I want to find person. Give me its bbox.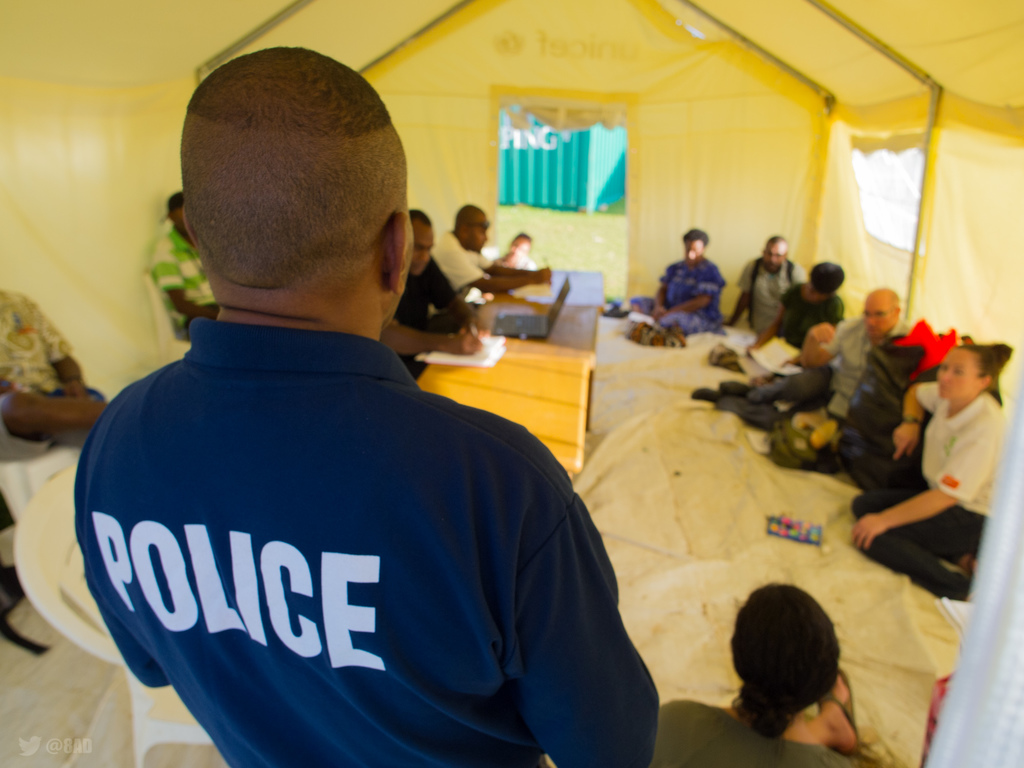
74,45,665,767.
